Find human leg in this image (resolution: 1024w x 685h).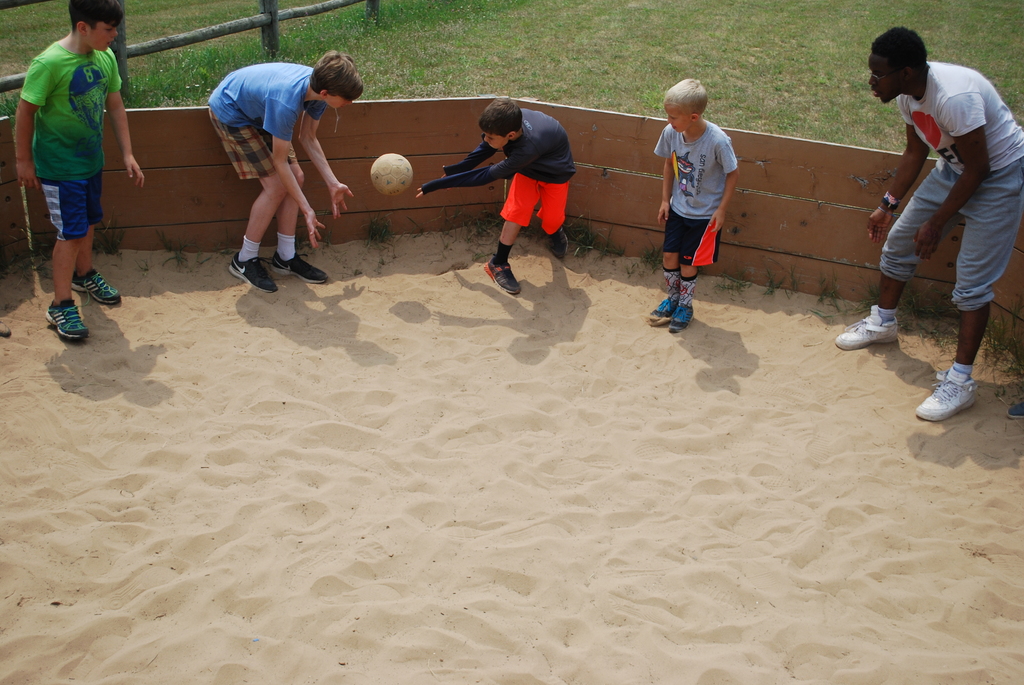
[left=260, top=116, right=330, bottom=280].
